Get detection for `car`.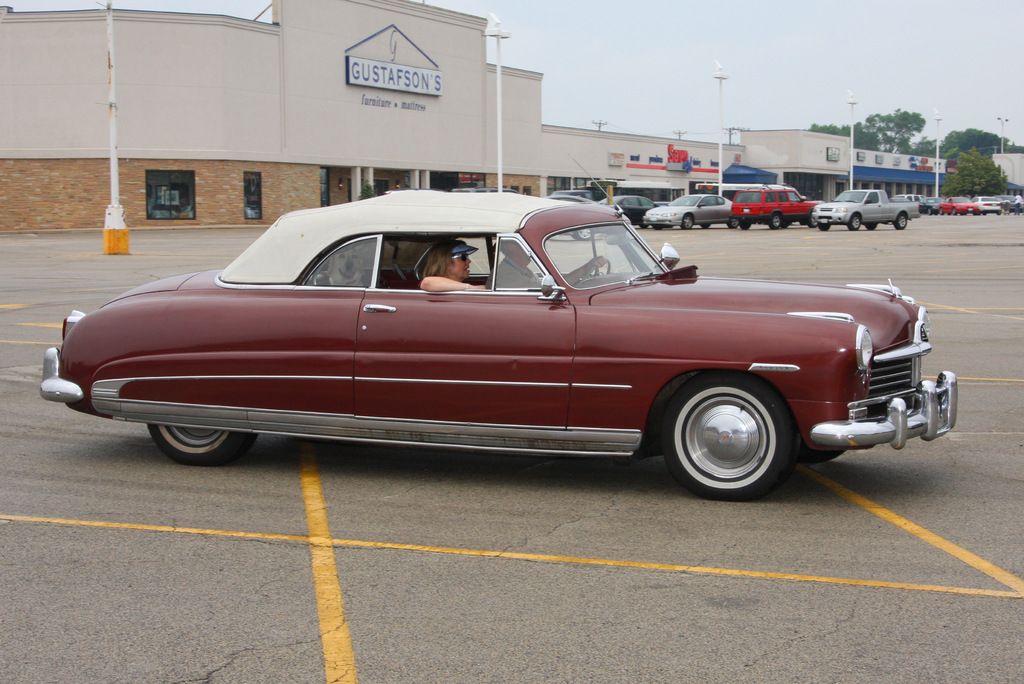
Detection: [0,208,947,500].
